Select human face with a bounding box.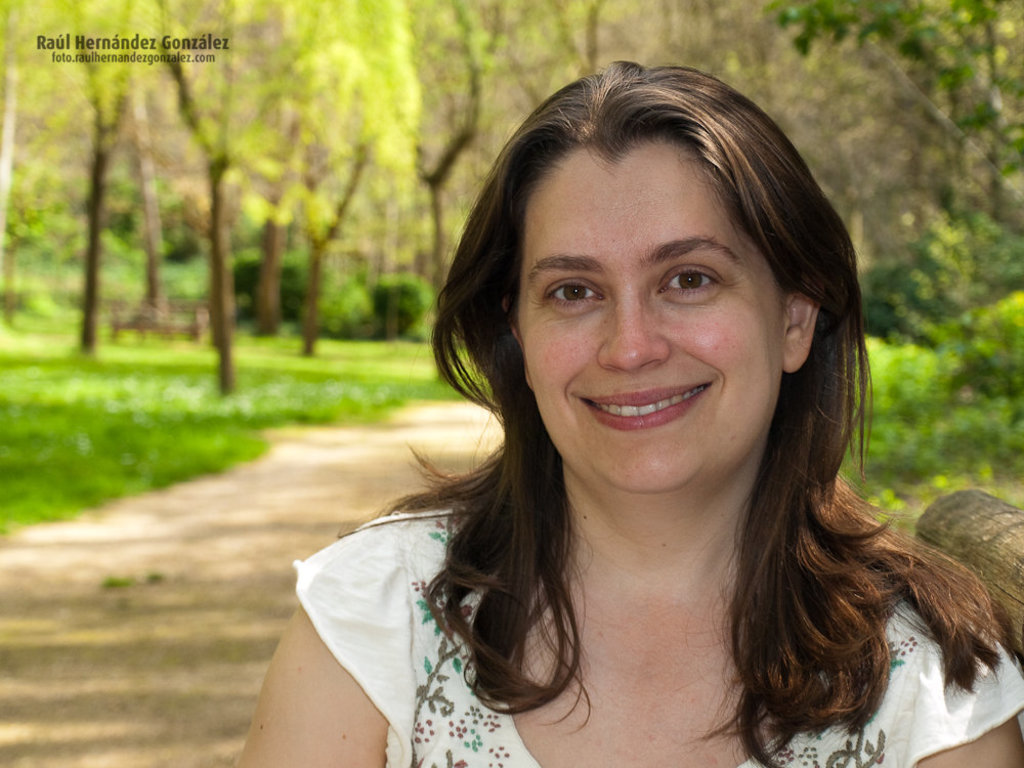
(514, 154, 788, 492).
